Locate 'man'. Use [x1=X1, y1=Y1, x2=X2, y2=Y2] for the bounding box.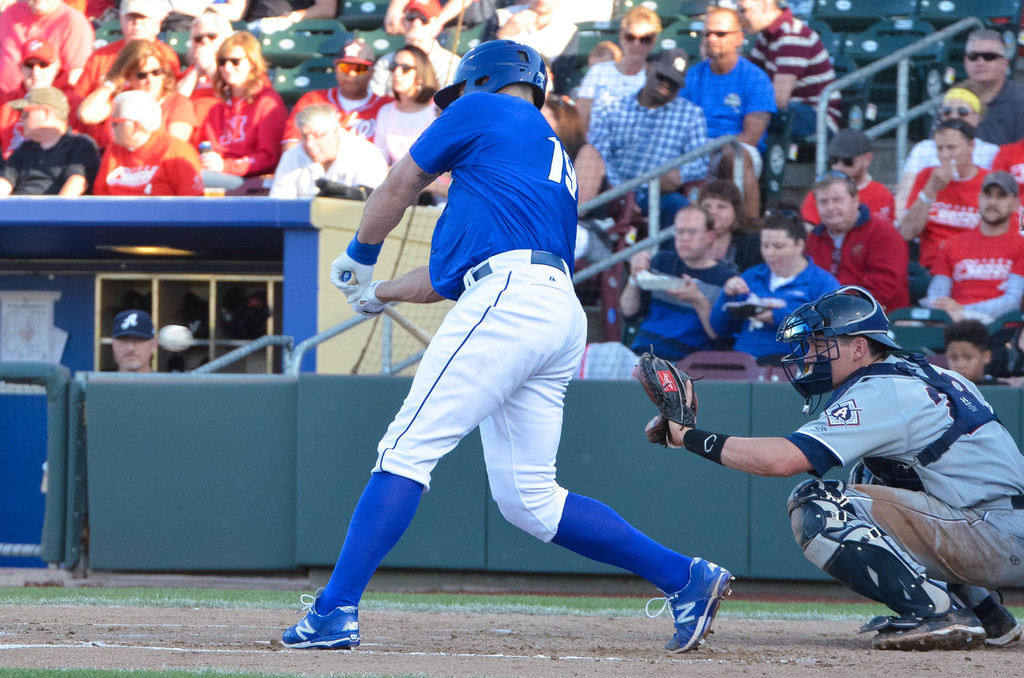
[x1=926, y1=28, x2=1023, y2=145].
